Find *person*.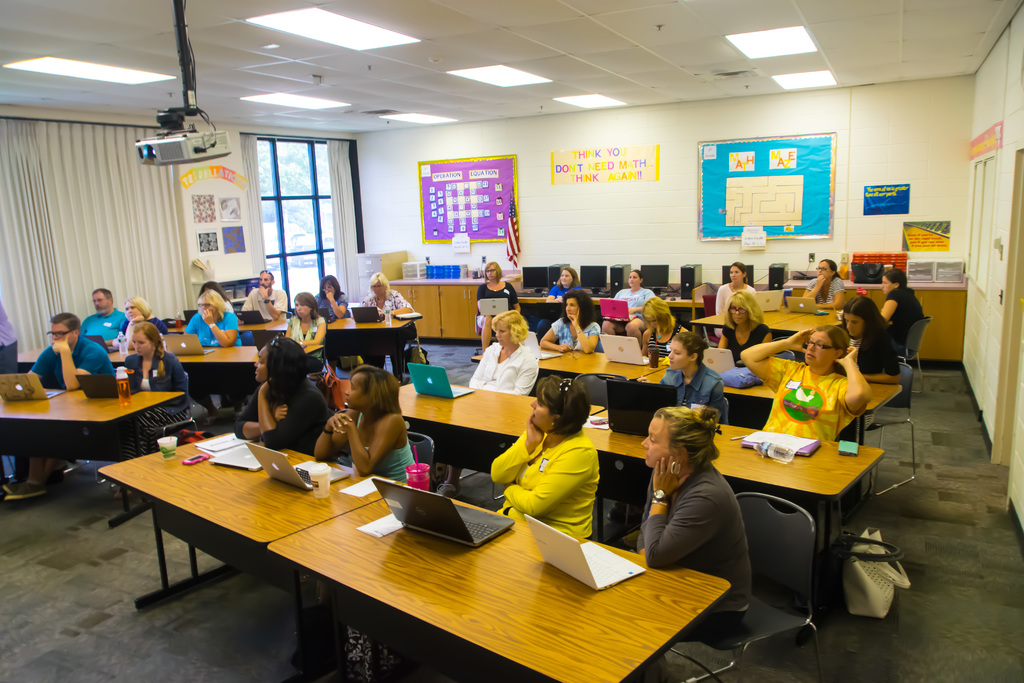
(639,292,692,364).
